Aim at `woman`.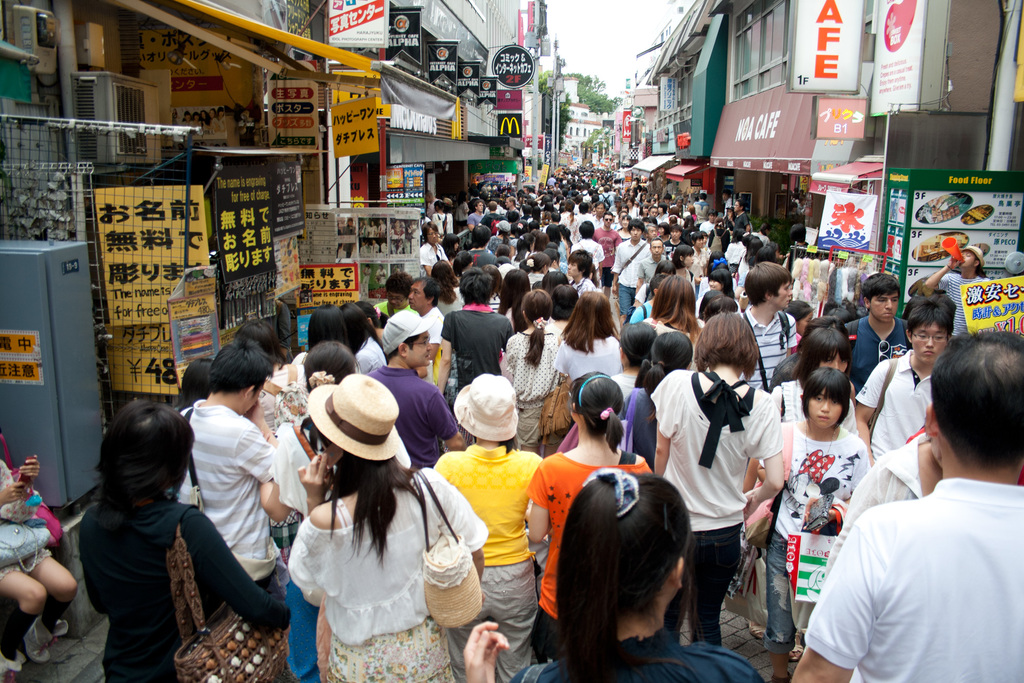
Aimed at 444 231 462 258.
